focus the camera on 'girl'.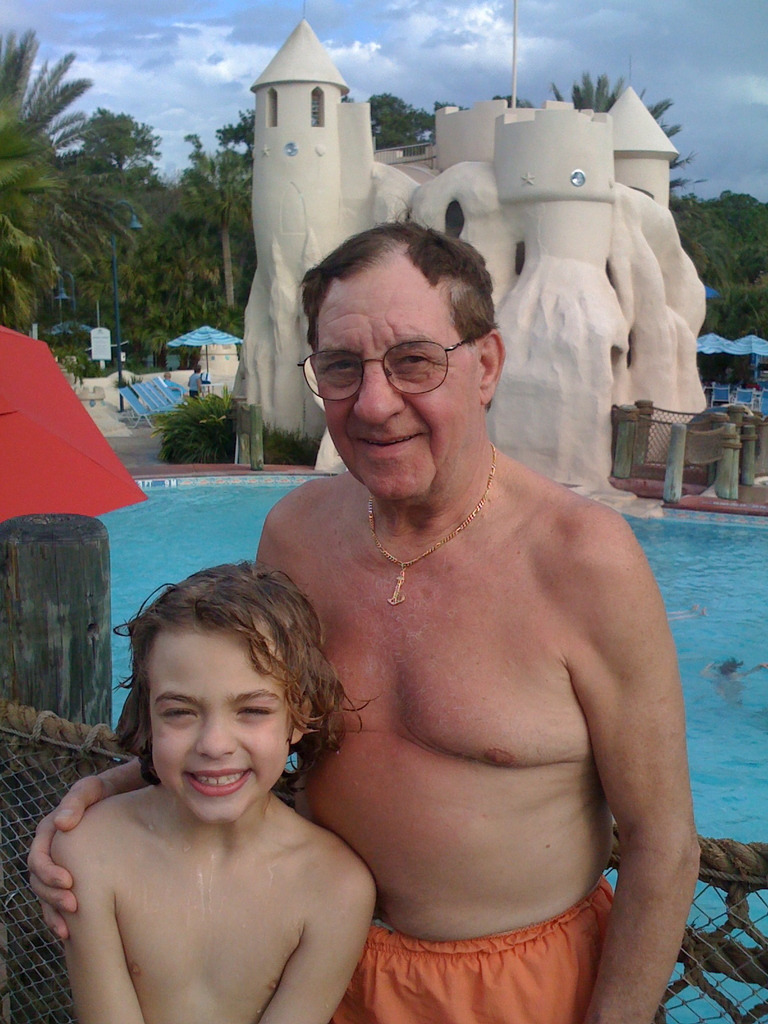
Focus region: region(41, 561, 377, 1020).
